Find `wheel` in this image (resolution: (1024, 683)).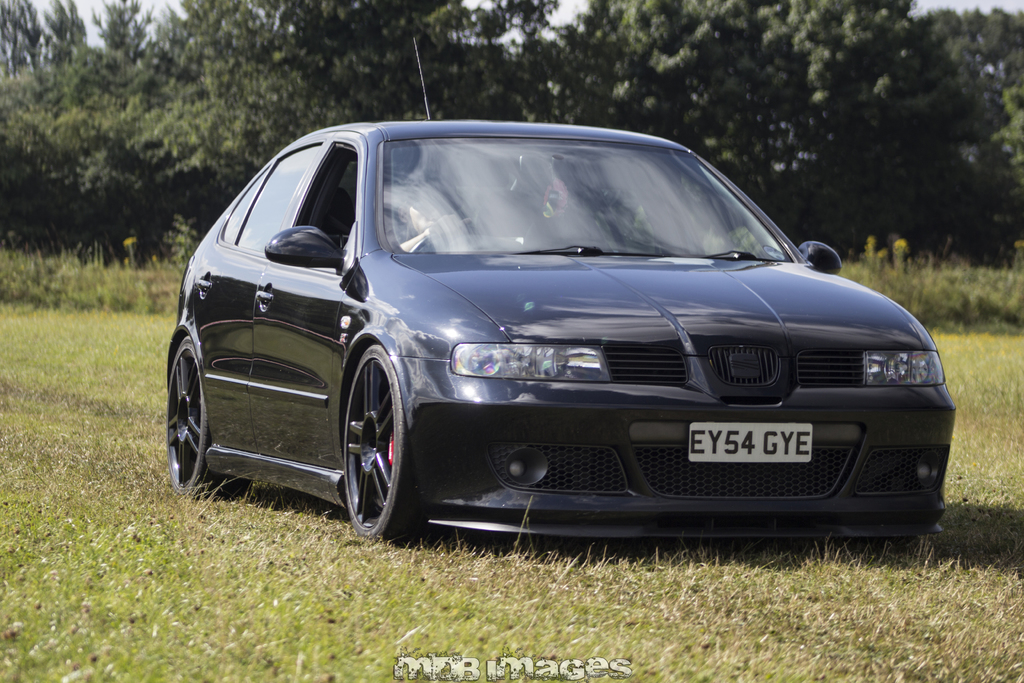
163, 338, 241, 495.
